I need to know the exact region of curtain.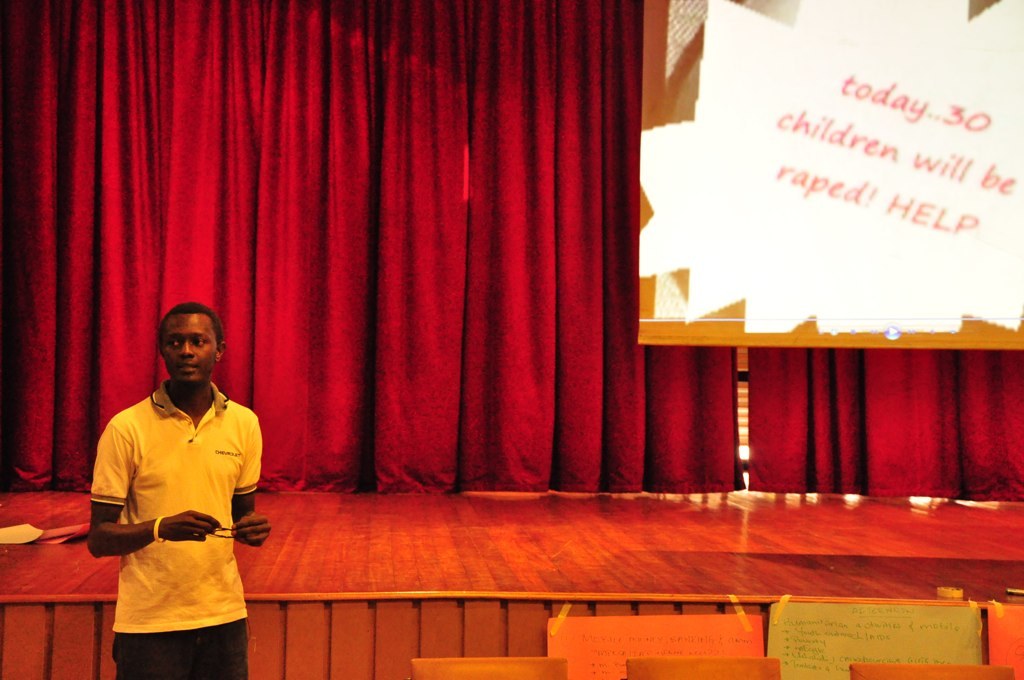
Region: (45,1,685,463).
